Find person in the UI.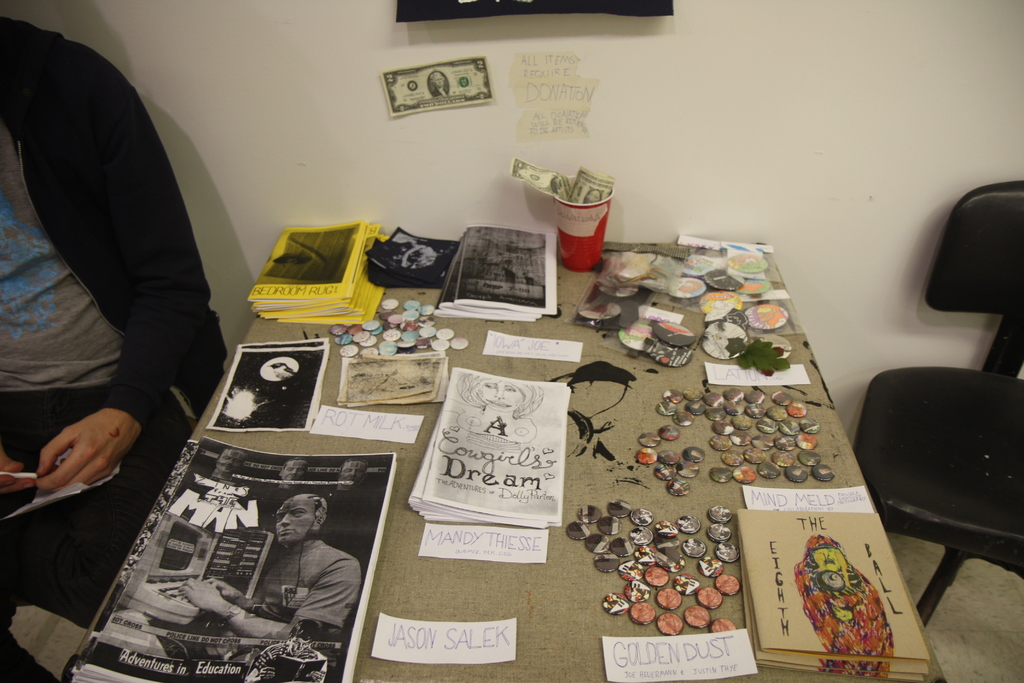
UI element at <box>0,0,229,682</box>.
